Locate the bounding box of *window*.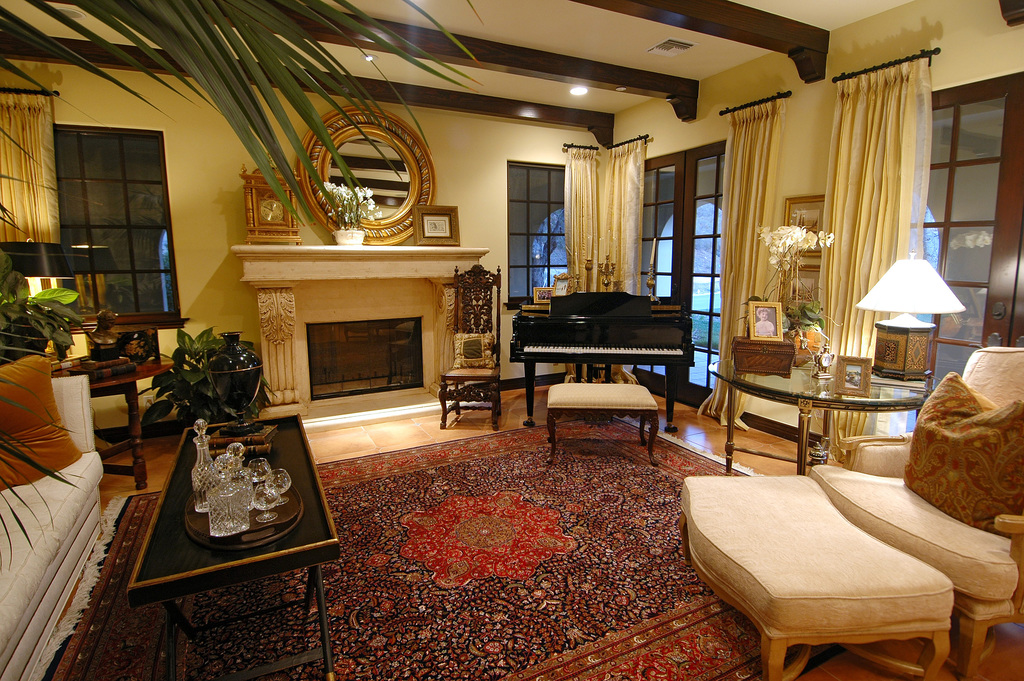
Bounding box: box=[630, 145, 724, 391].
